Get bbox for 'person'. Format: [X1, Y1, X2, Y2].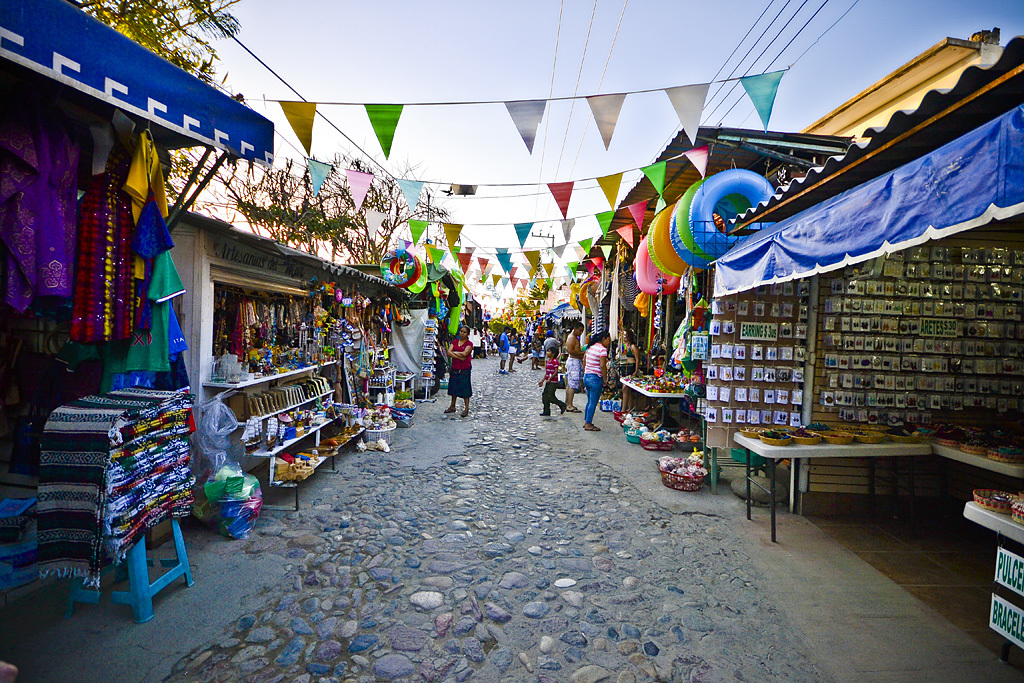
[582, 331, 614, 432].
